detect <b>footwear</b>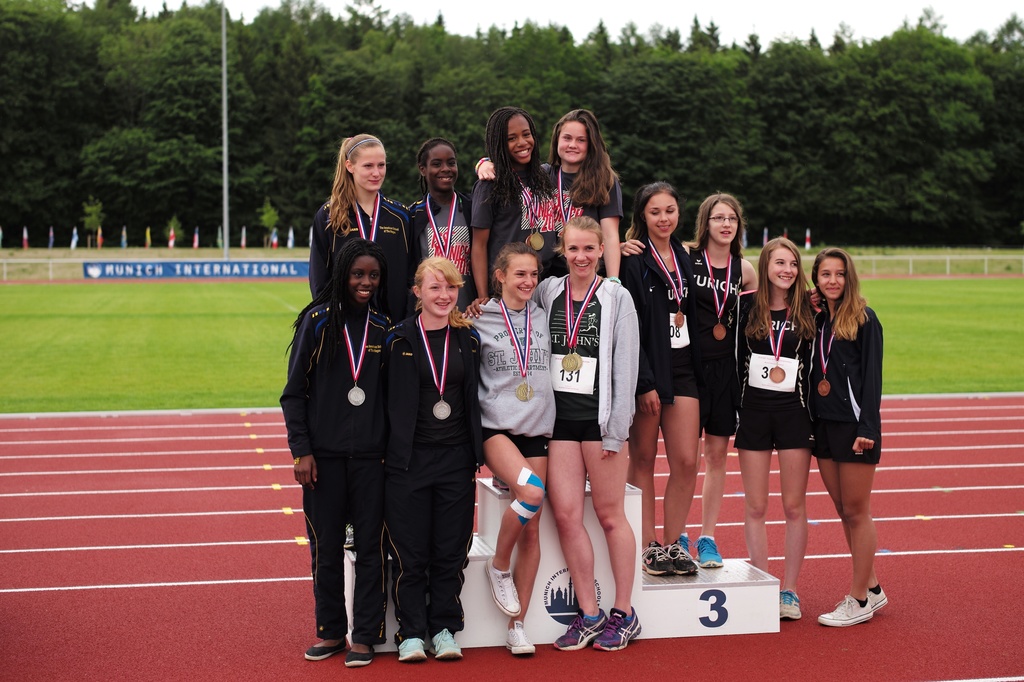
819,592,875,626
